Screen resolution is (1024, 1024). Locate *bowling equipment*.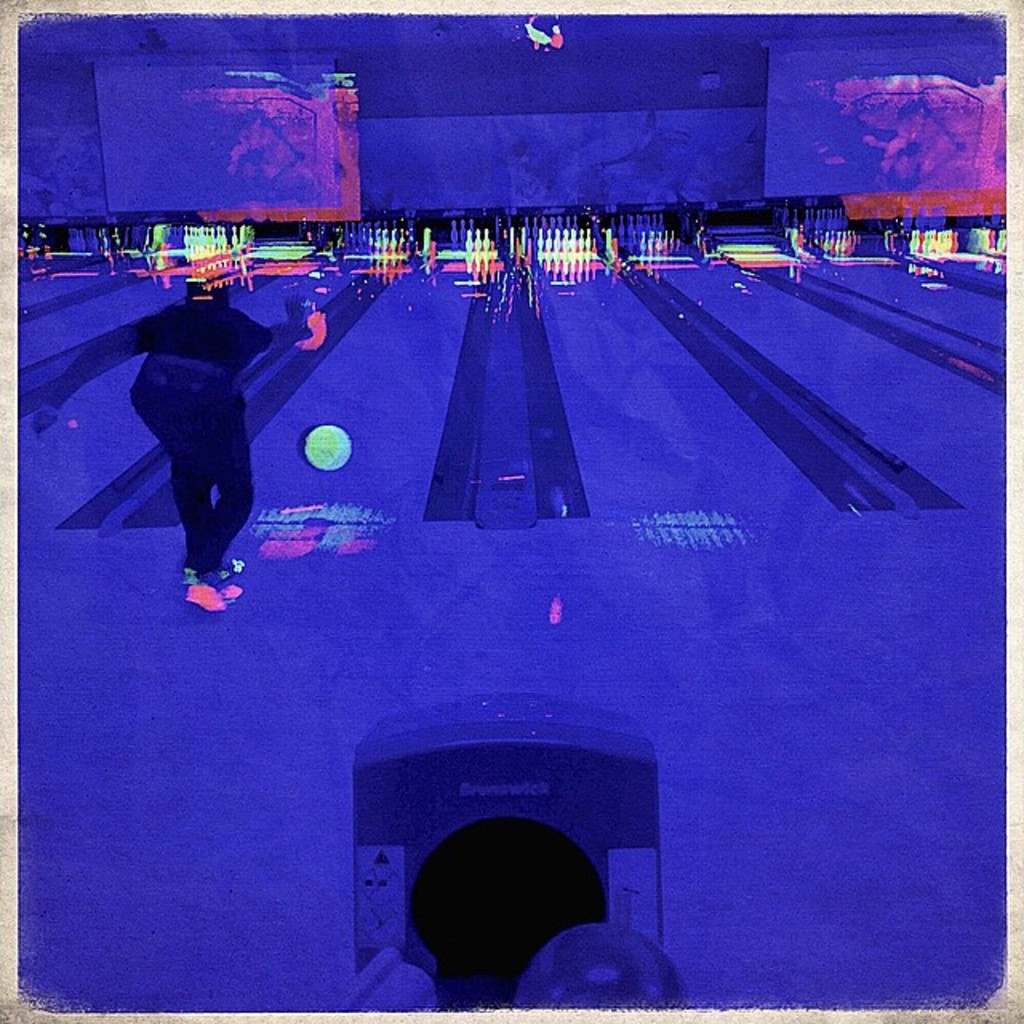
bbox(350, 693, 672, 1013).
